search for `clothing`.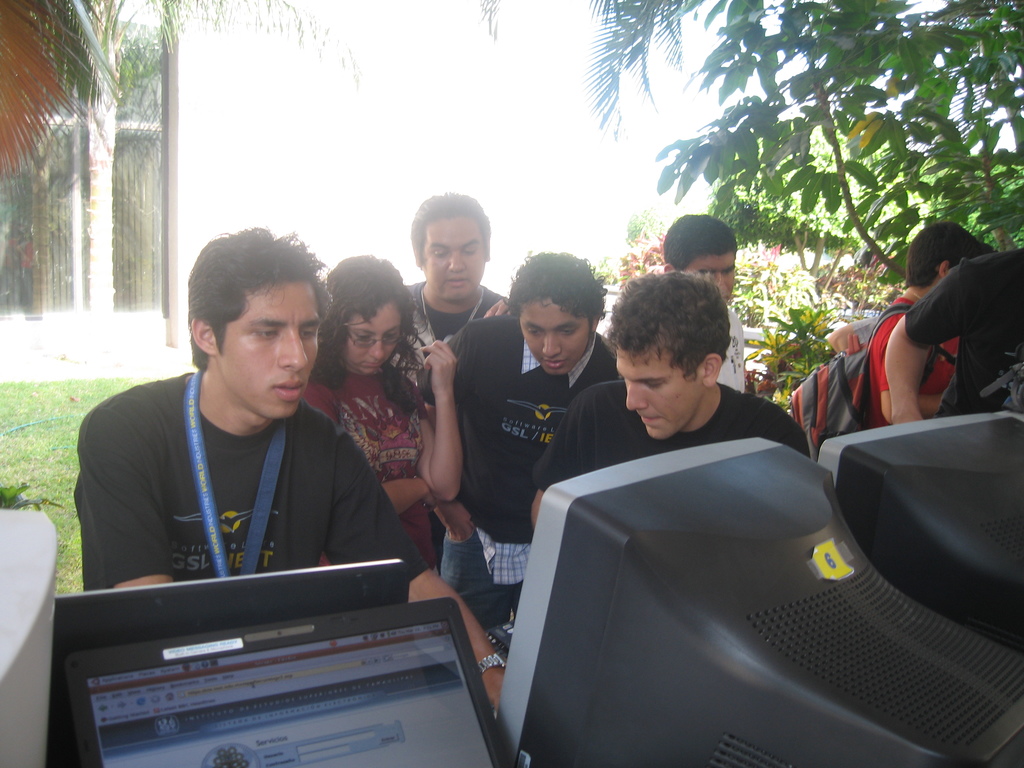
Found at bbox(866, 296, 959, 421).
